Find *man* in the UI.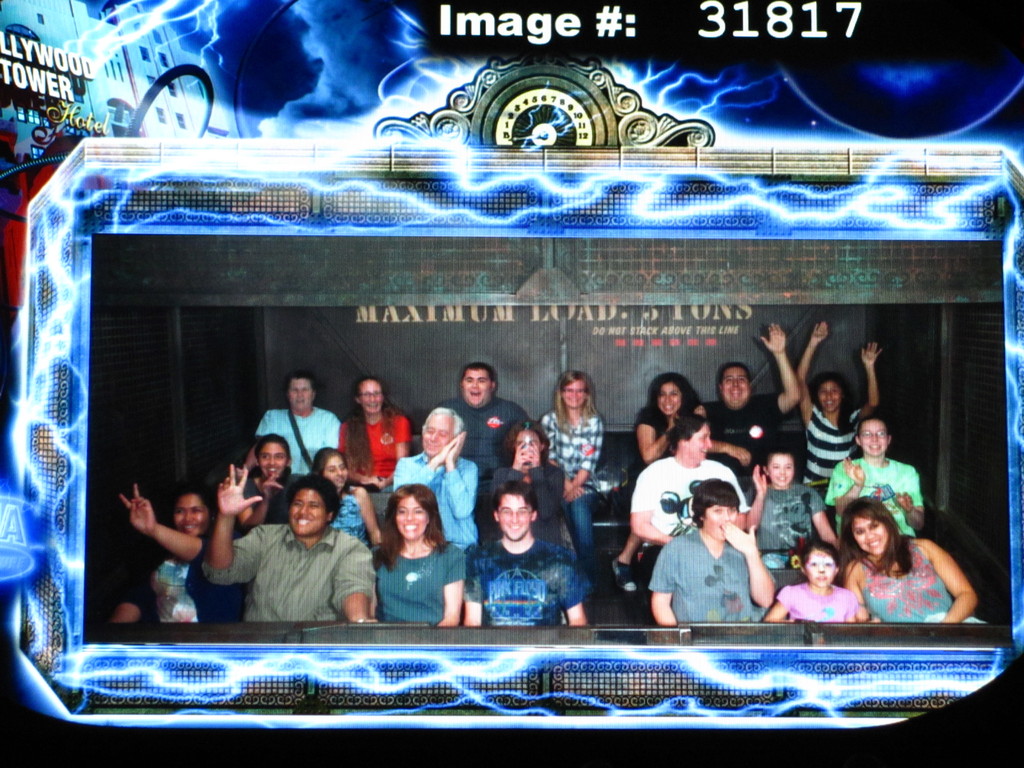
UI element at bbox=[695, 324, 798, 472].
